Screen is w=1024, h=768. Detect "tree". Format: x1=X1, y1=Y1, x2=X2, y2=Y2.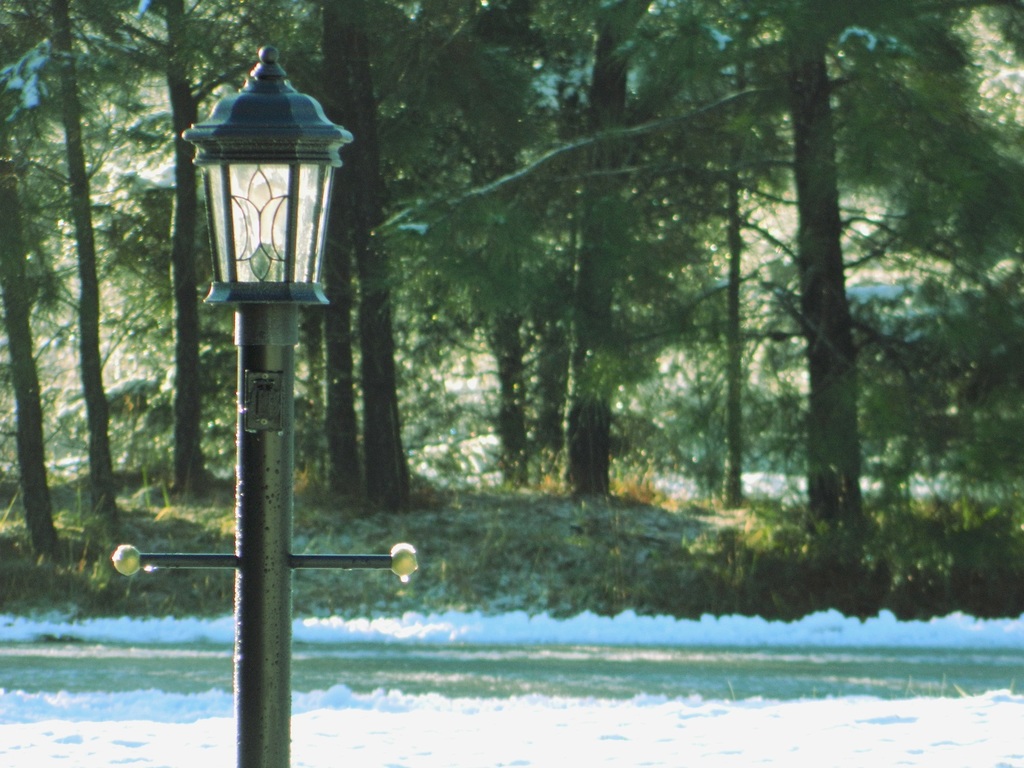
x1=730, y1=0, x2=1023, y2=543.
